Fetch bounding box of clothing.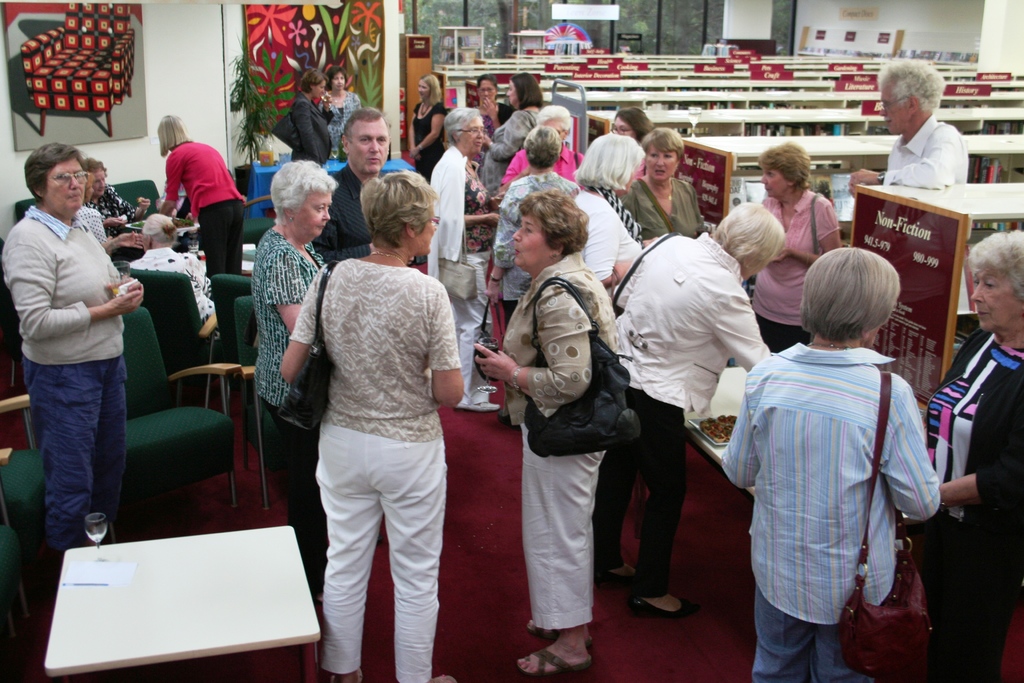
Bbox: [left=283, top=207, right=469, bottom=652].
